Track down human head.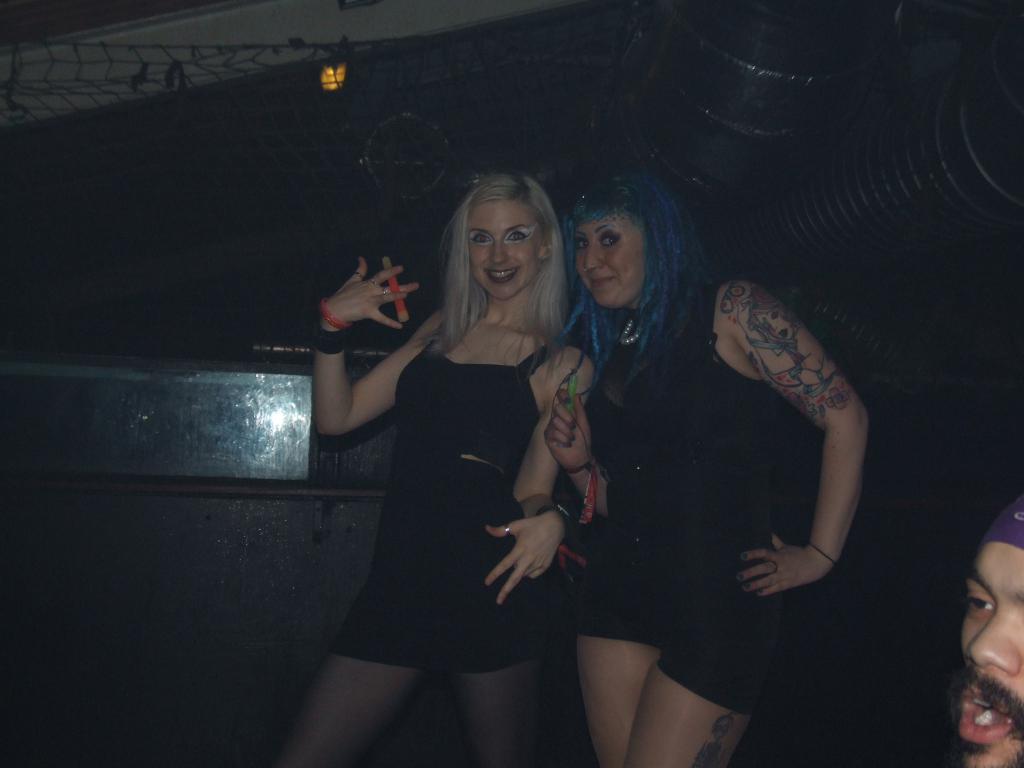
Tracked to [left=953, top=496, right=1023, bottom=767].
